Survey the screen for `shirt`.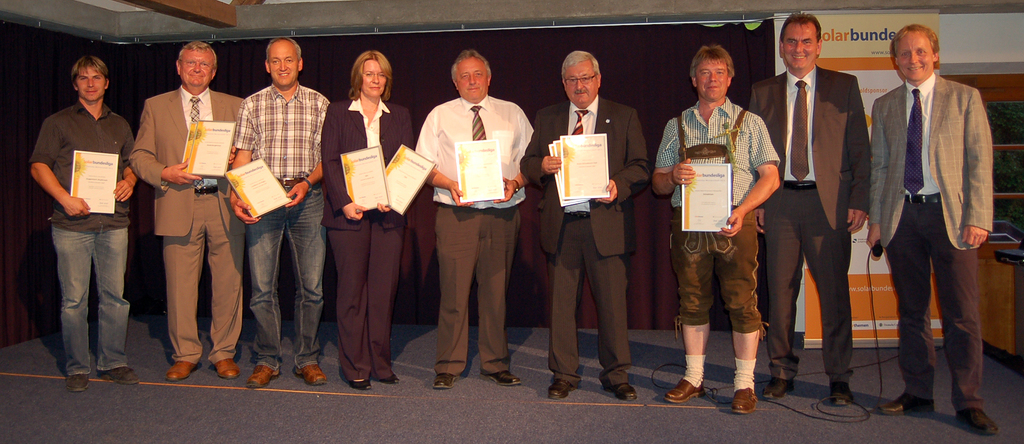
Survey found: (left=566, top=93, right=596, bottom=131).
